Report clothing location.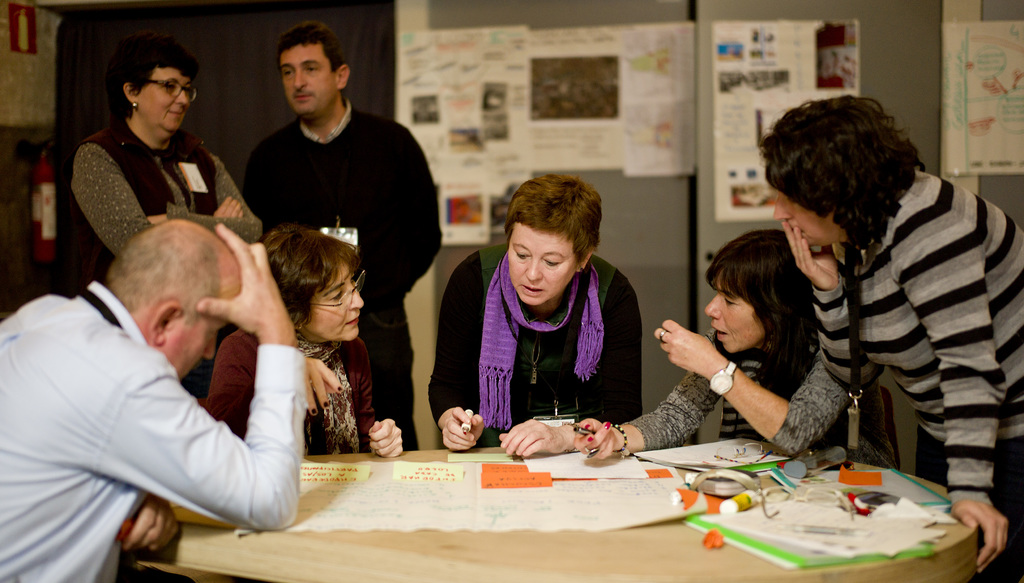
Report: <region>0, 280, 311, 582</region>.
